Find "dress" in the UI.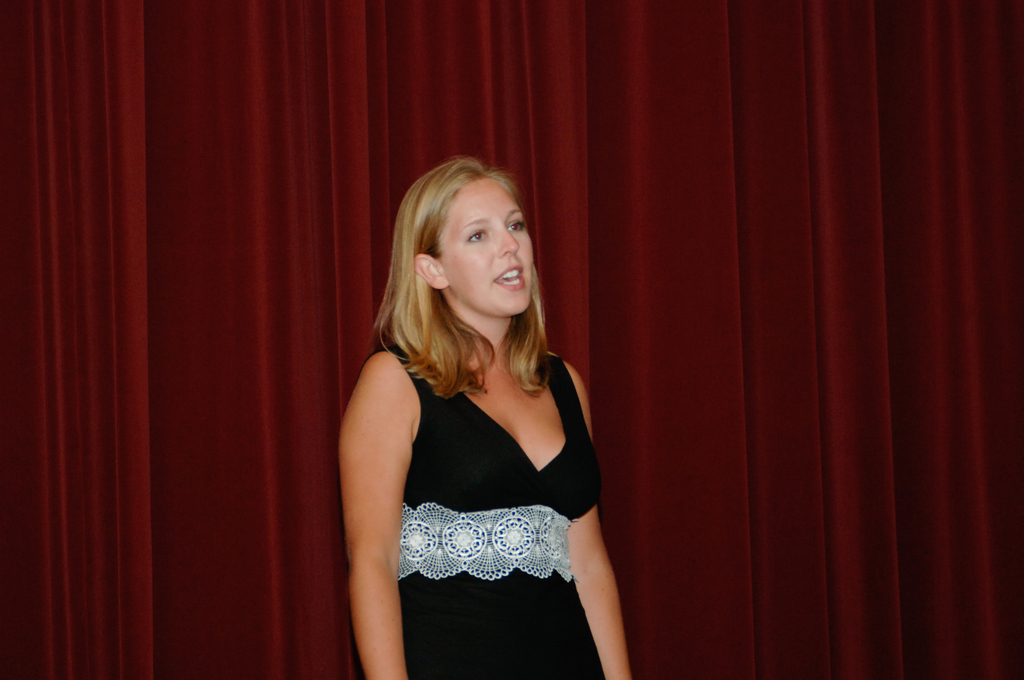
UI element at [left=359, top=344, right=610, bottom=679].
